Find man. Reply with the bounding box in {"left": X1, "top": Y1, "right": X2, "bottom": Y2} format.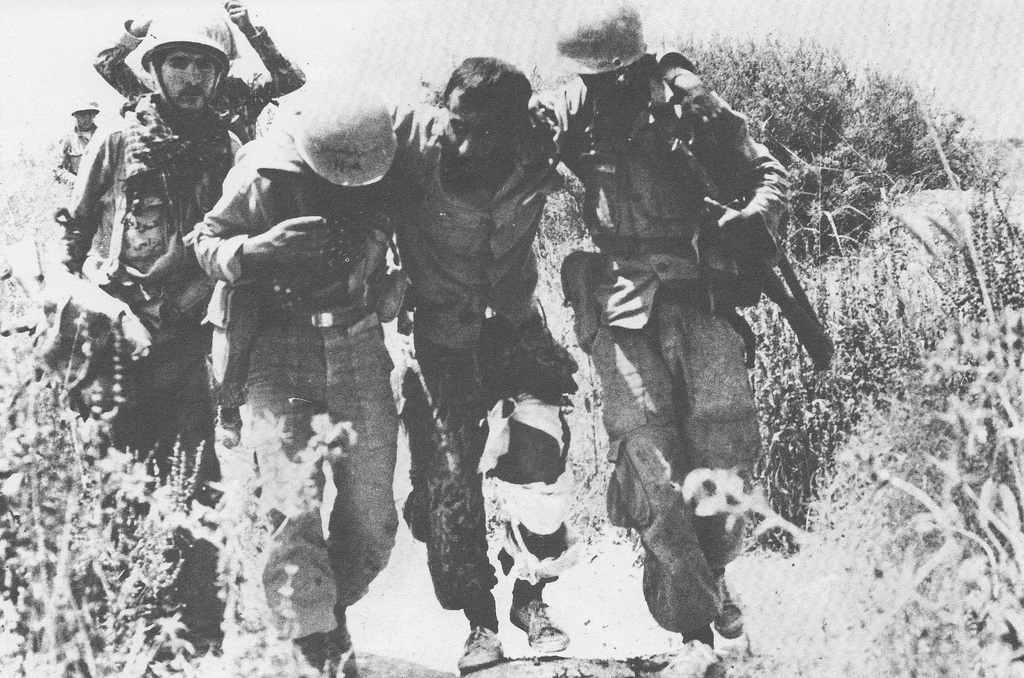
{"left": 180, "top": 98, "right": 452, "bottom": 677}.
